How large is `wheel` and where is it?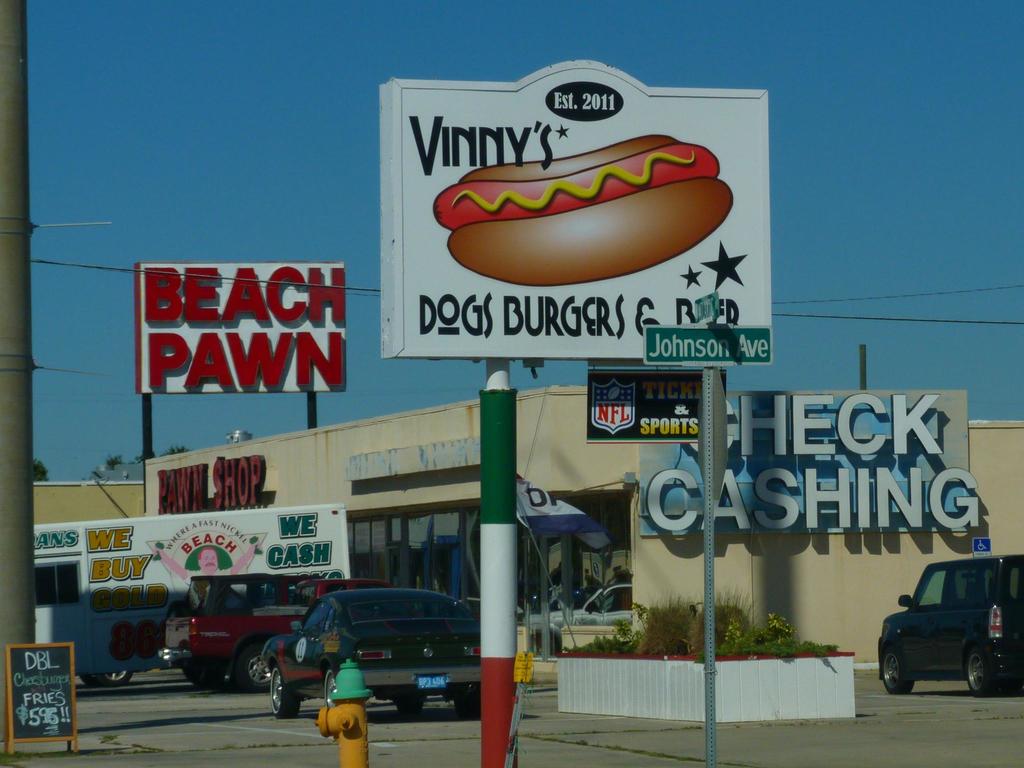
Bounding box: <bbox>880, 642, 916, 699</bbox>.
